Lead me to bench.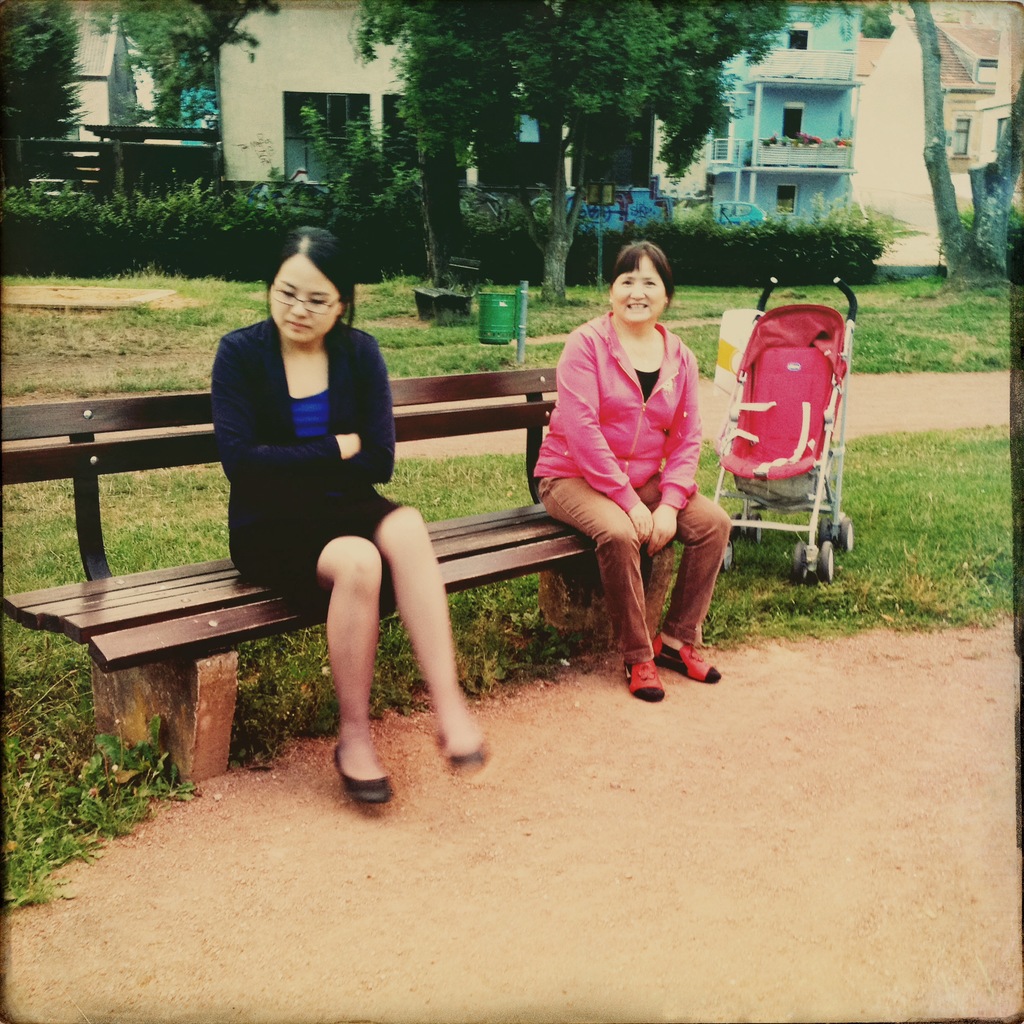
Lead to 99, 397, 697, 780.
